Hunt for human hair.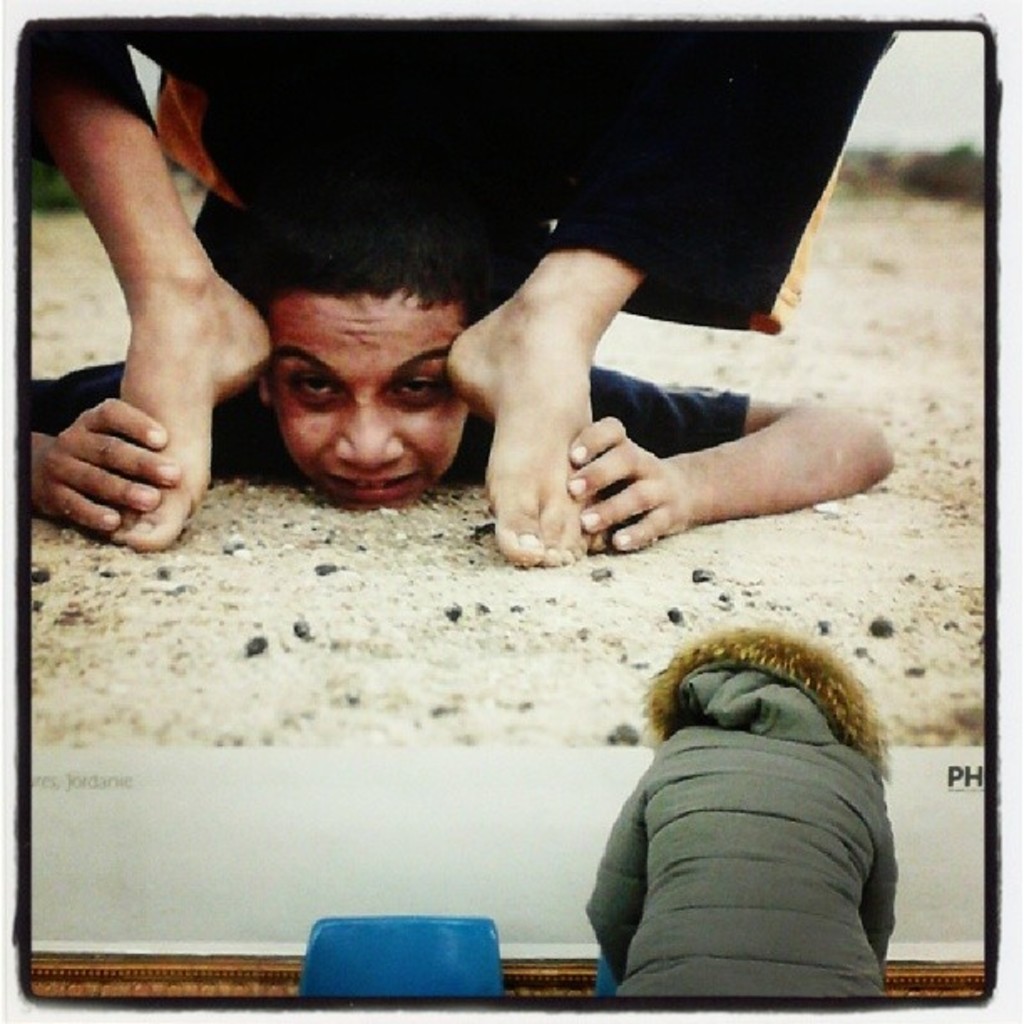
Hunted down at x1=226 y1=184 x2=519 y2=318.
